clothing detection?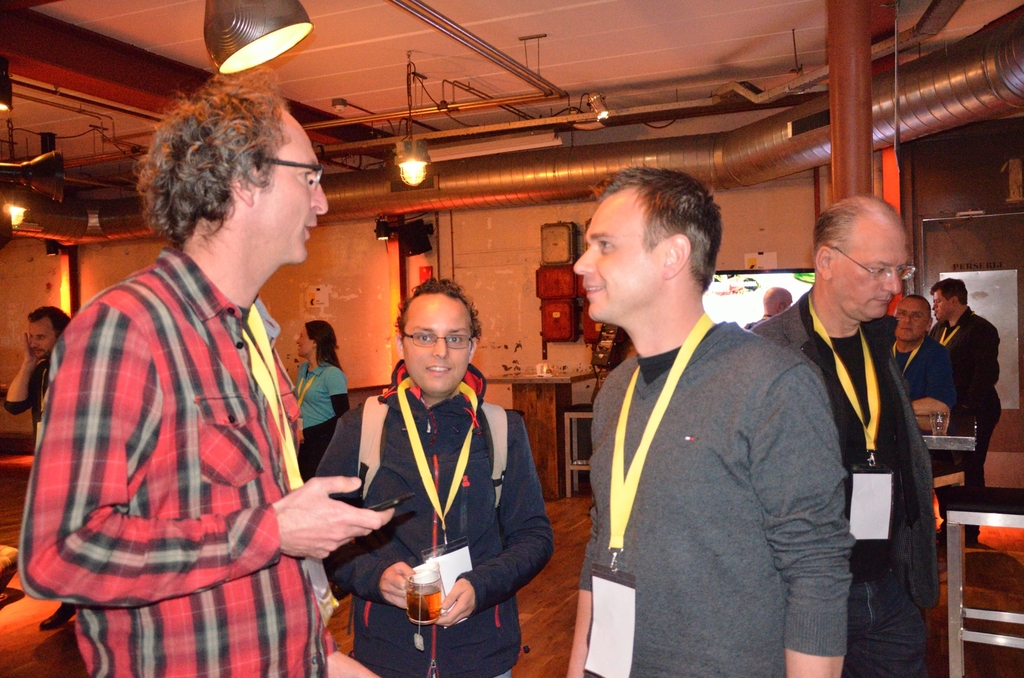
{"left": 314, "top": 379, "right": 557, "bottom": 677}
